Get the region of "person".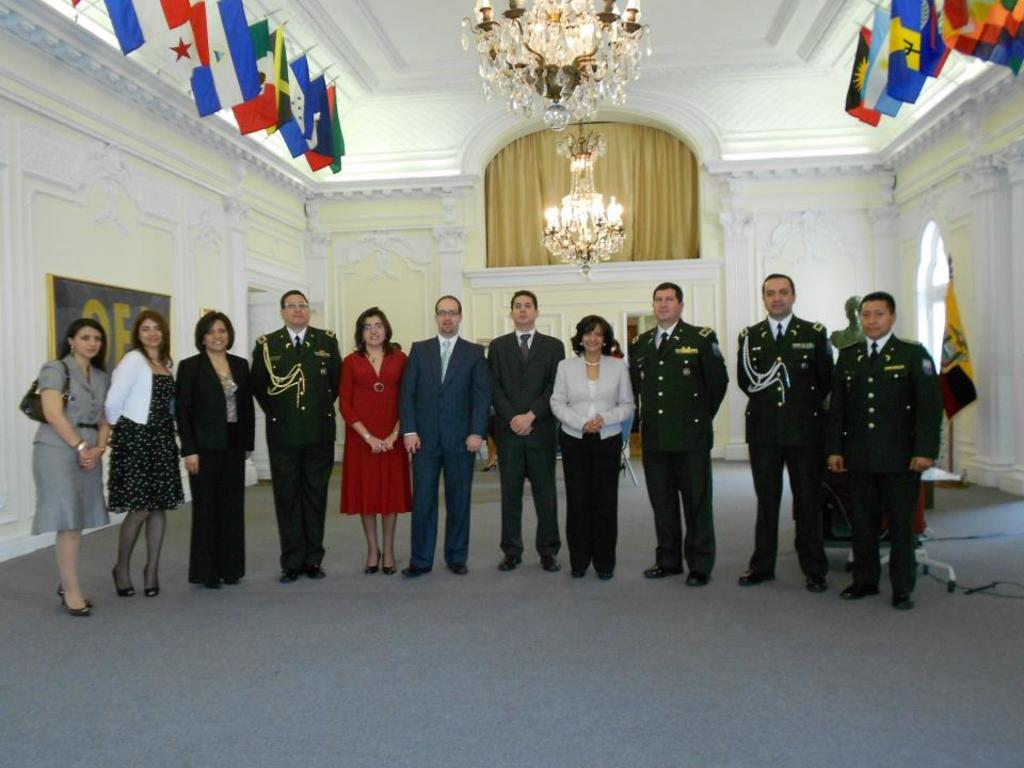
Rect(176, 315, 256, 586).
